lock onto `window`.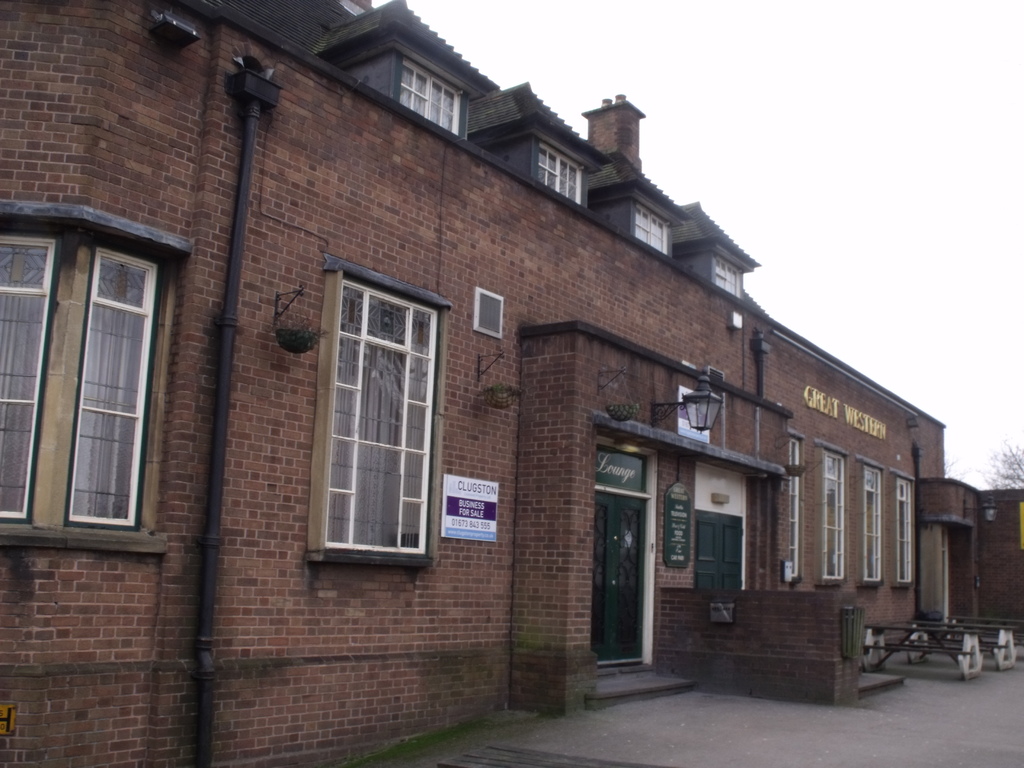
Locked: [left=633, top=205, right=669, bottom=253].
